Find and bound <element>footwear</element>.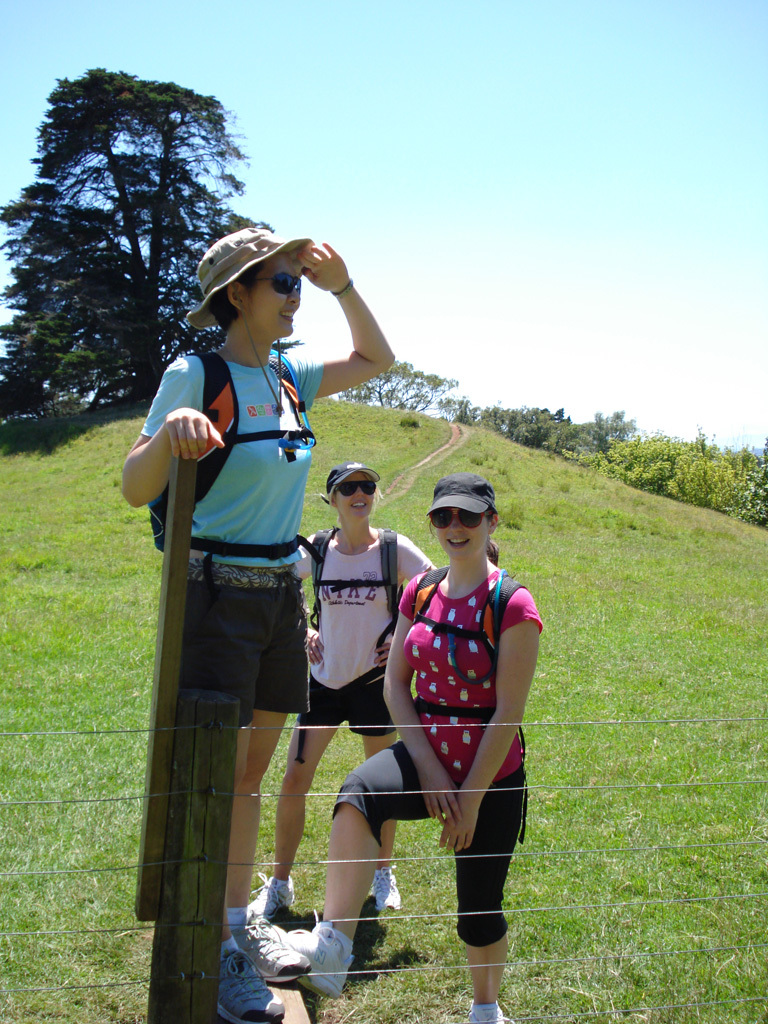
Bound: region(216, 944, 294, 1018).
